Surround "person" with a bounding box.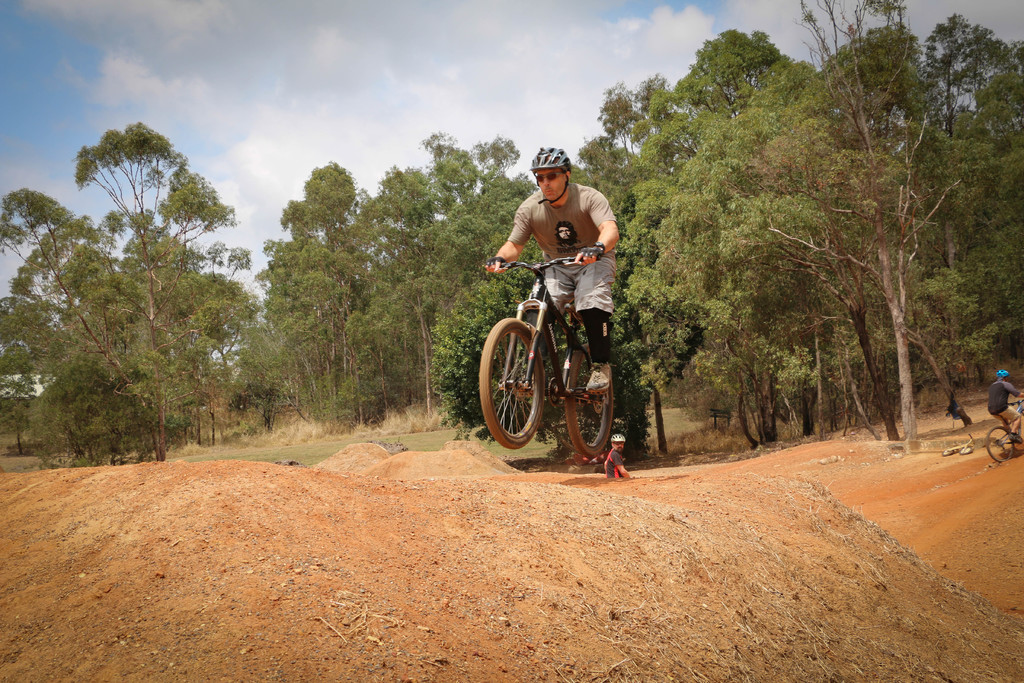
[left=485, top=149, right=619, bottom=393].
